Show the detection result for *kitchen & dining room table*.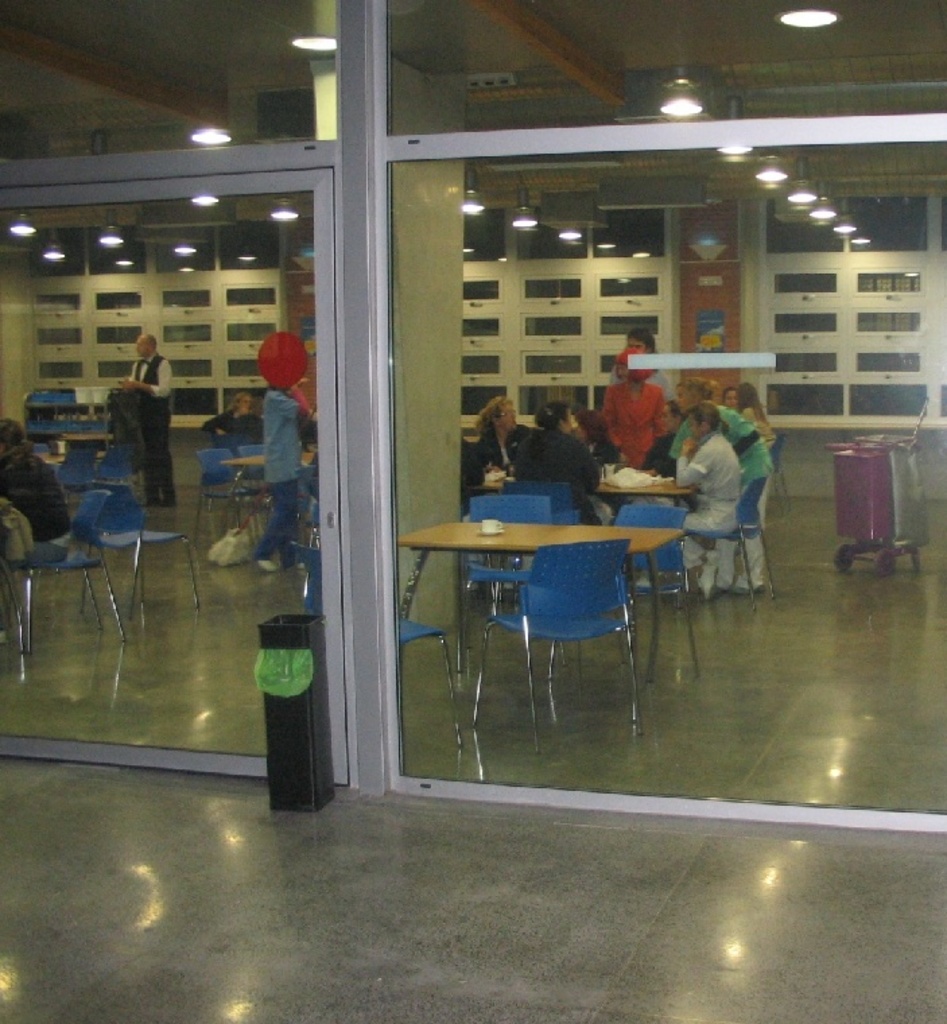
392, 477, 723, 753.
